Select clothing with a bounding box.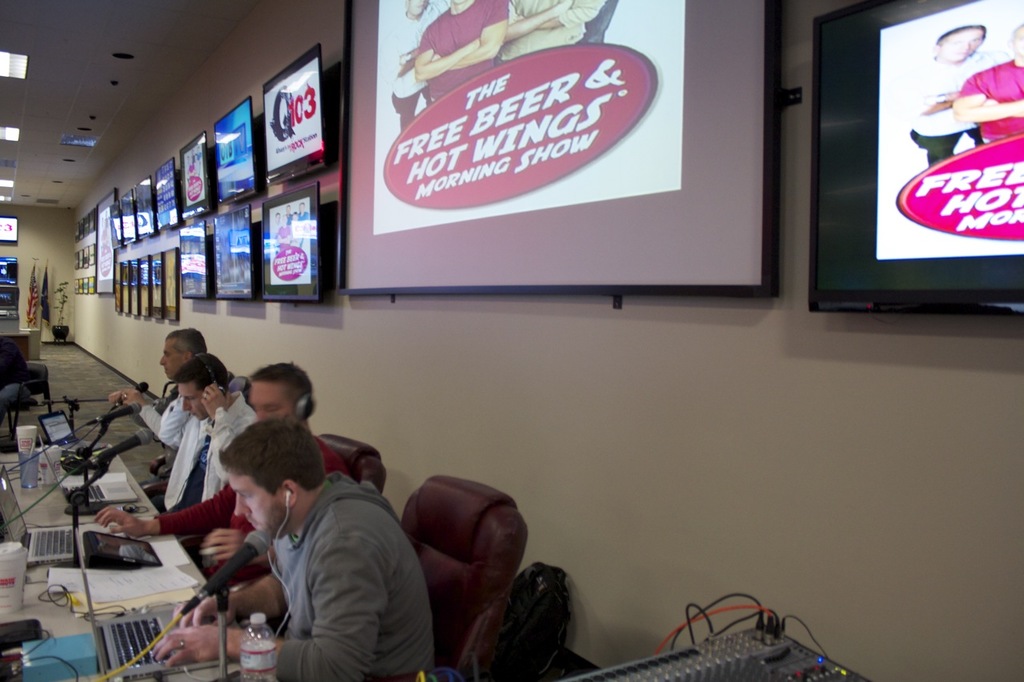
select_region(413, 0, 510, 103).
